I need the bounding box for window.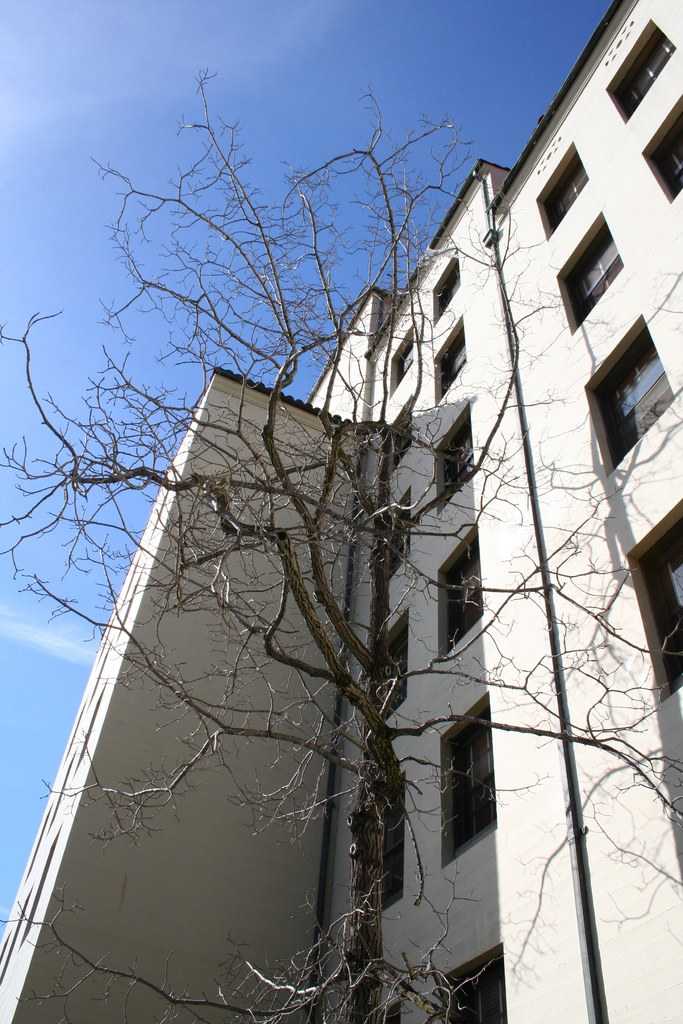
Here it is: x1=436 y1=693 x2=496 y2=874.
